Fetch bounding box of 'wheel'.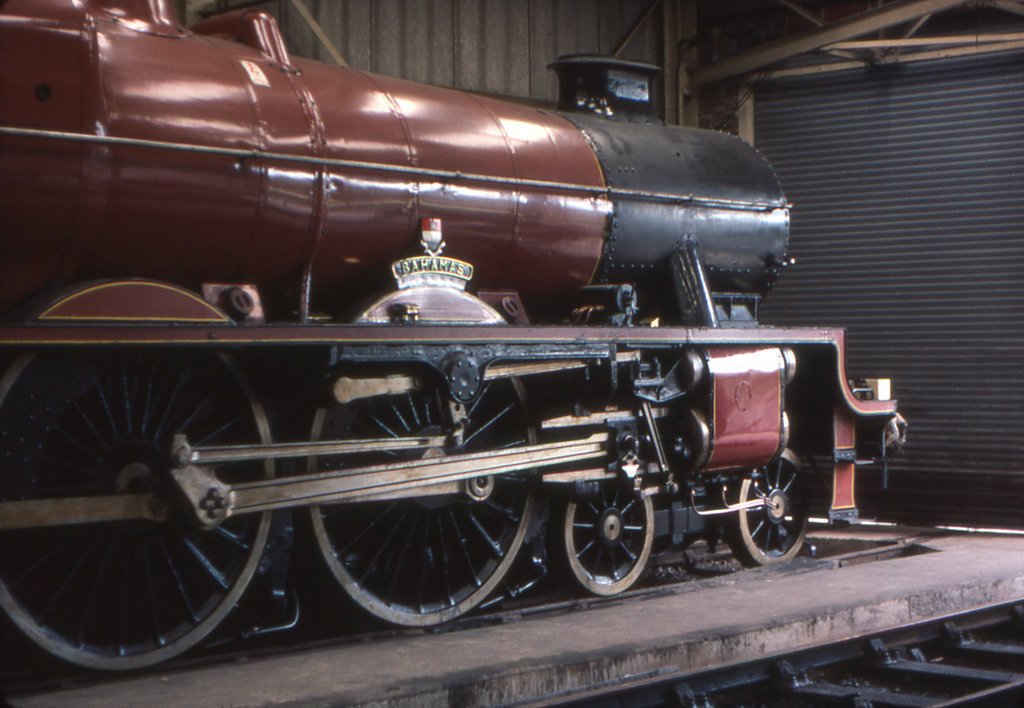
Bbox: detection(295, 371, 543, 632).
